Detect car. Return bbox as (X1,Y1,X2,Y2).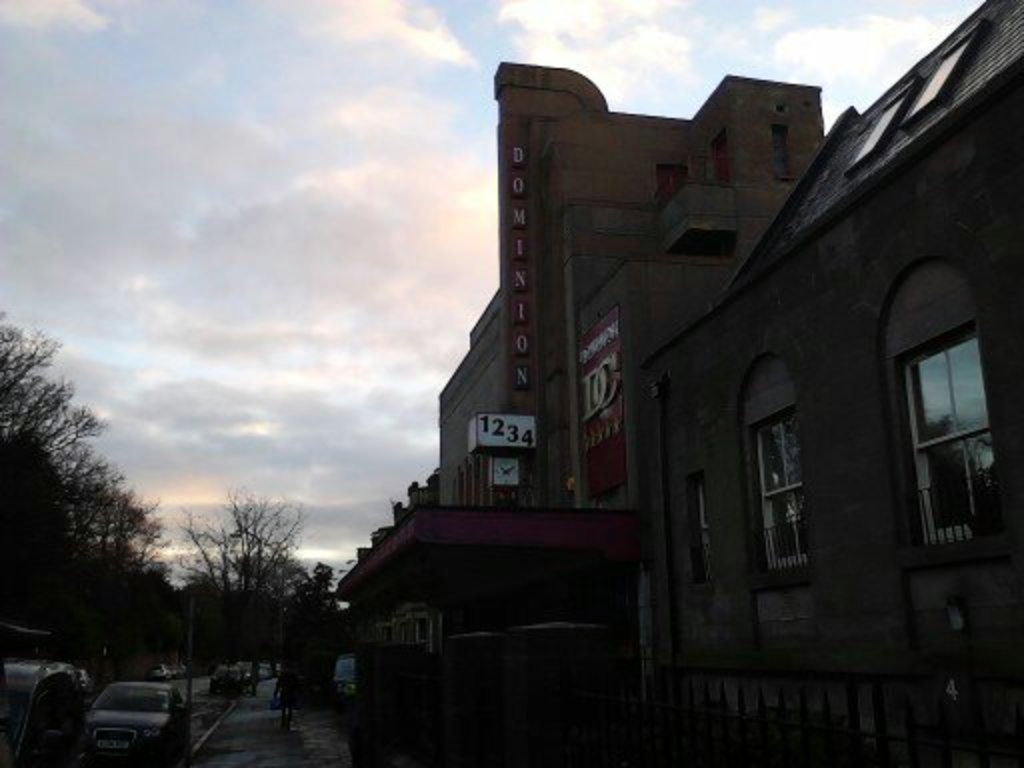
(210,658,254,696).
